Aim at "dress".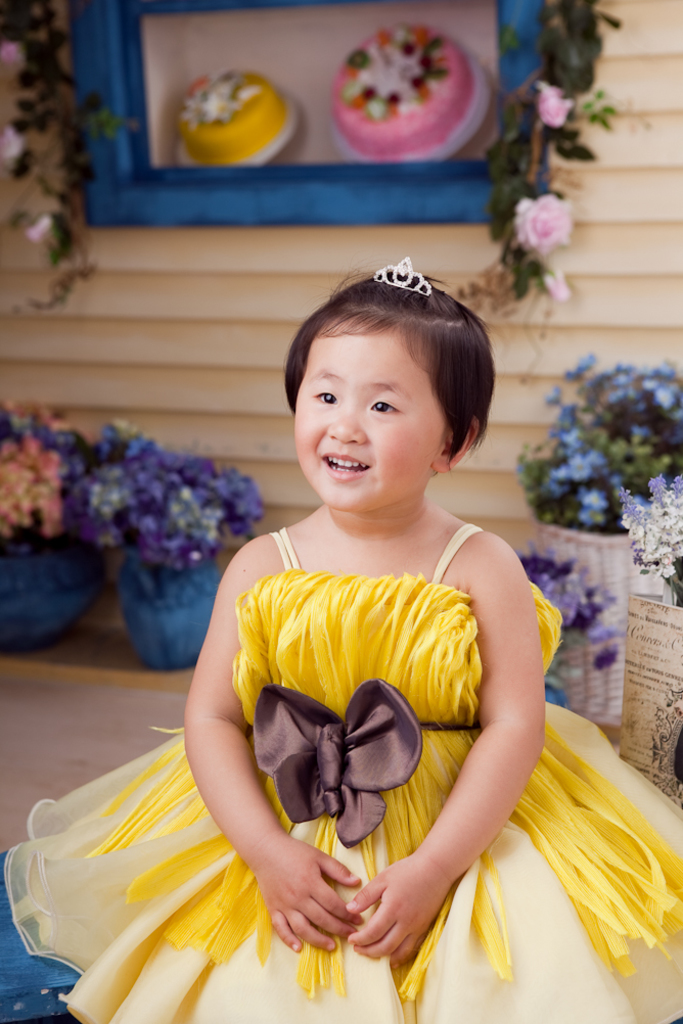
Aimed at 4, 523, 682, 1023.
